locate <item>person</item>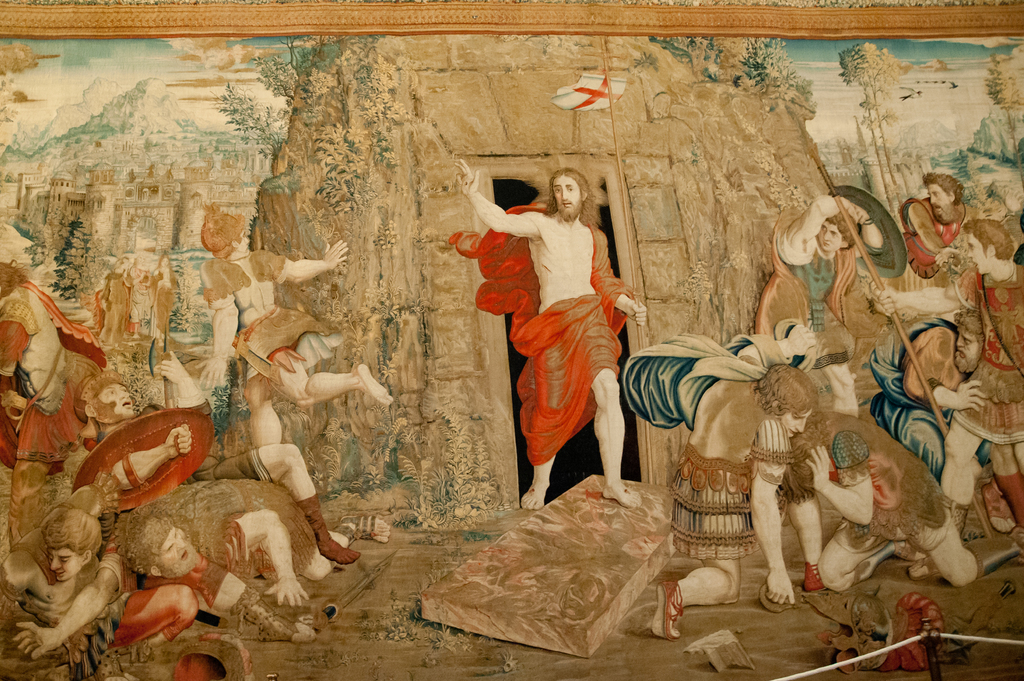
pyautogui.locateOnScreen(124, 472, 342, 643)
